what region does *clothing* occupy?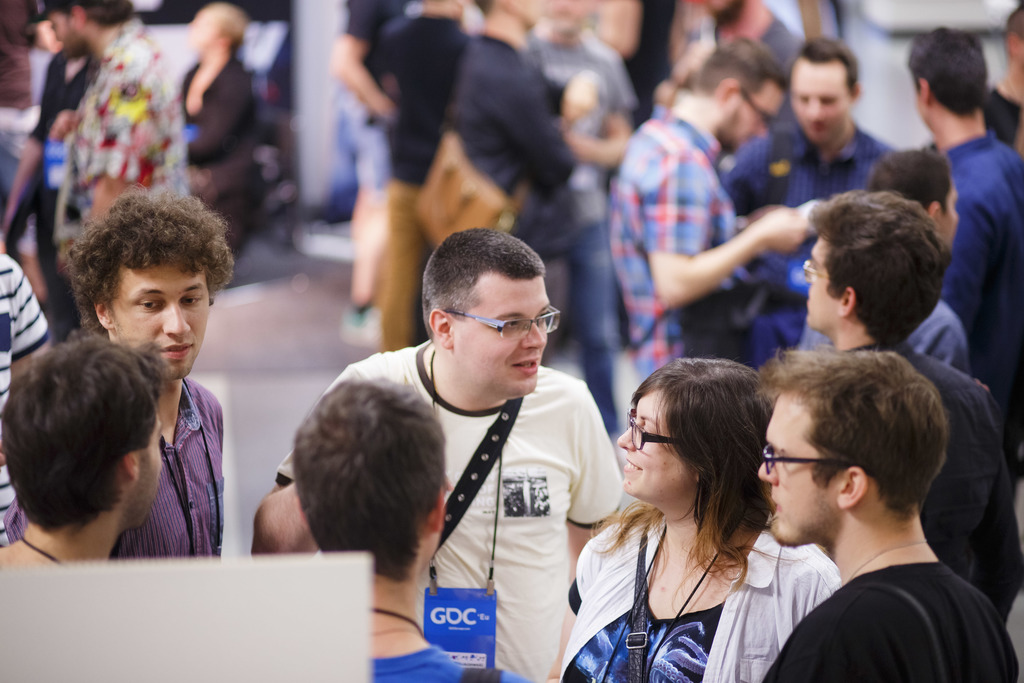
[602,110,766,388].
